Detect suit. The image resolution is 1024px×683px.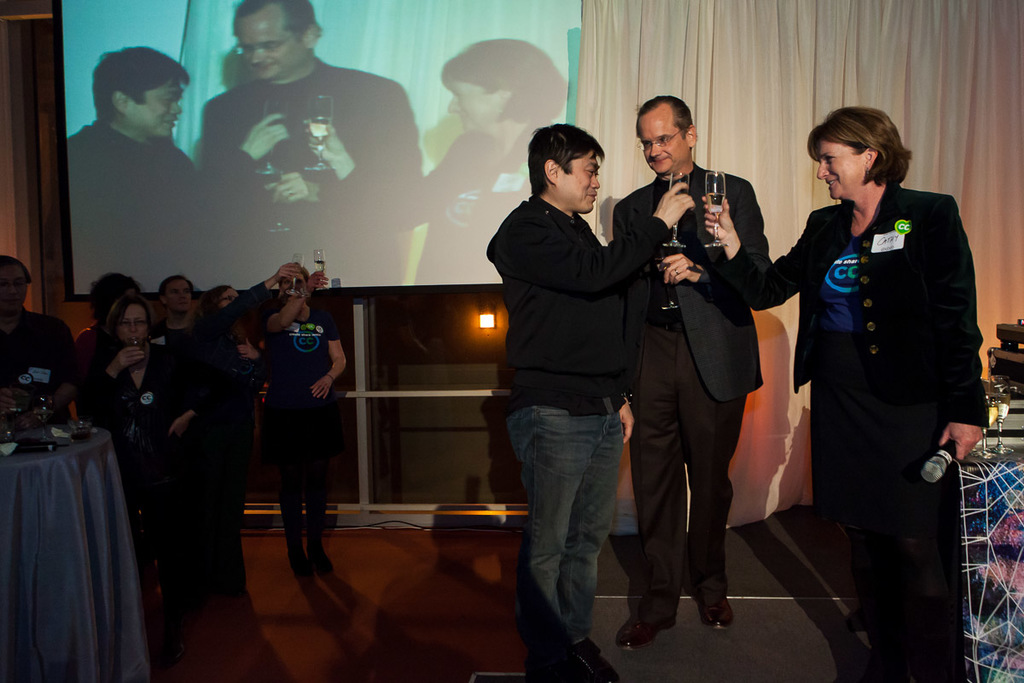
630:215:752:637.
